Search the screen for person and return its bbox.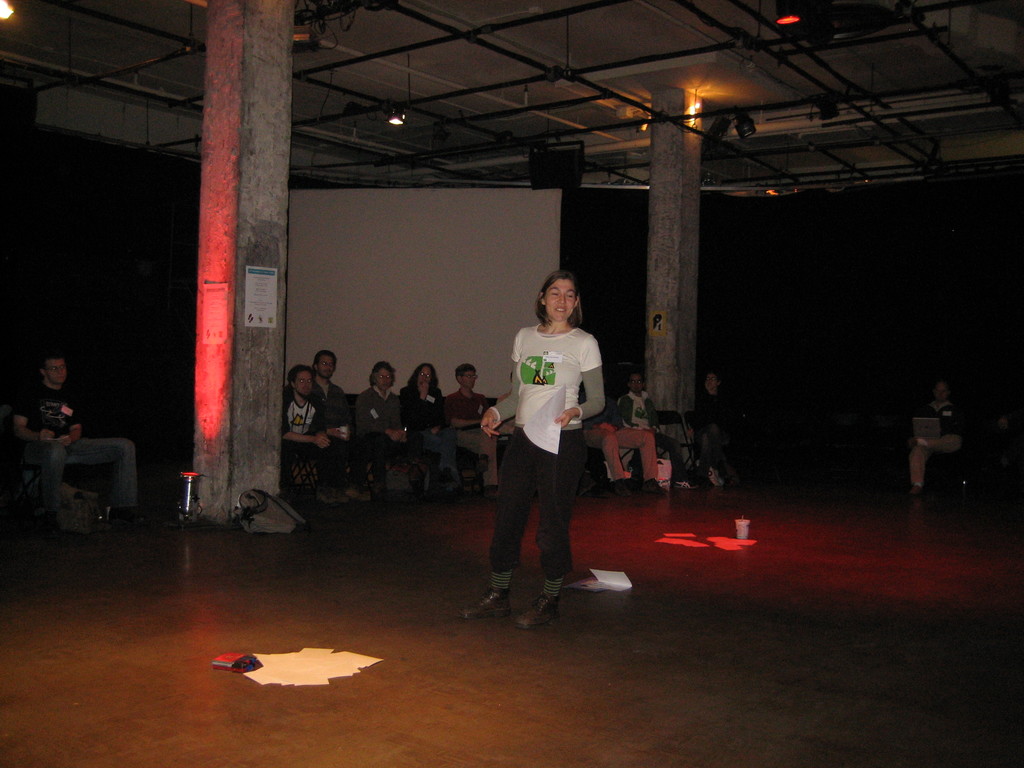
Found: [x1=908, y1=378, x2=965, y2=506].
